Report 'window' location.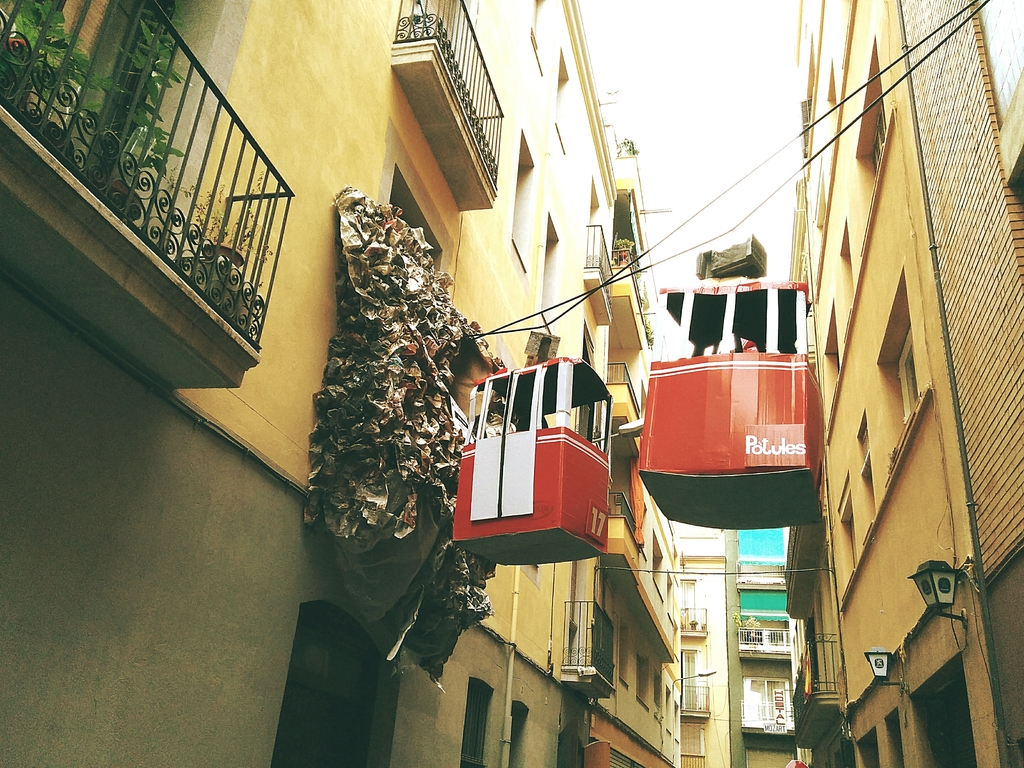
Report: <box>621,614,632,686</box>.
